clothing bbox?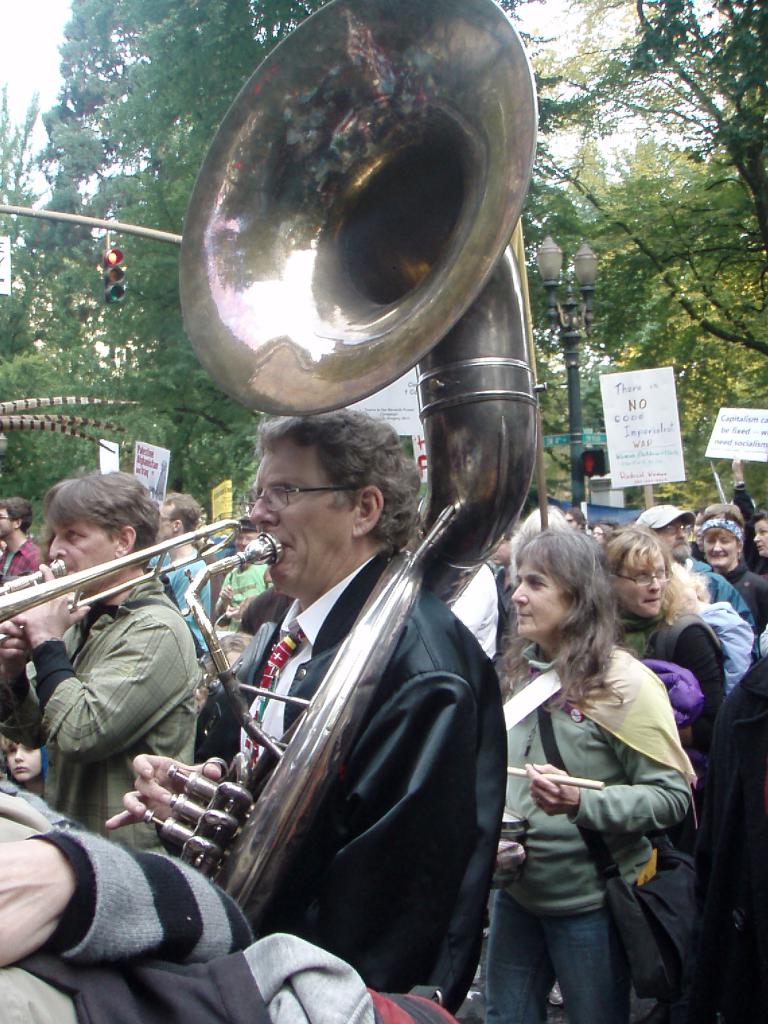
(152, 550, 511, 1020)
